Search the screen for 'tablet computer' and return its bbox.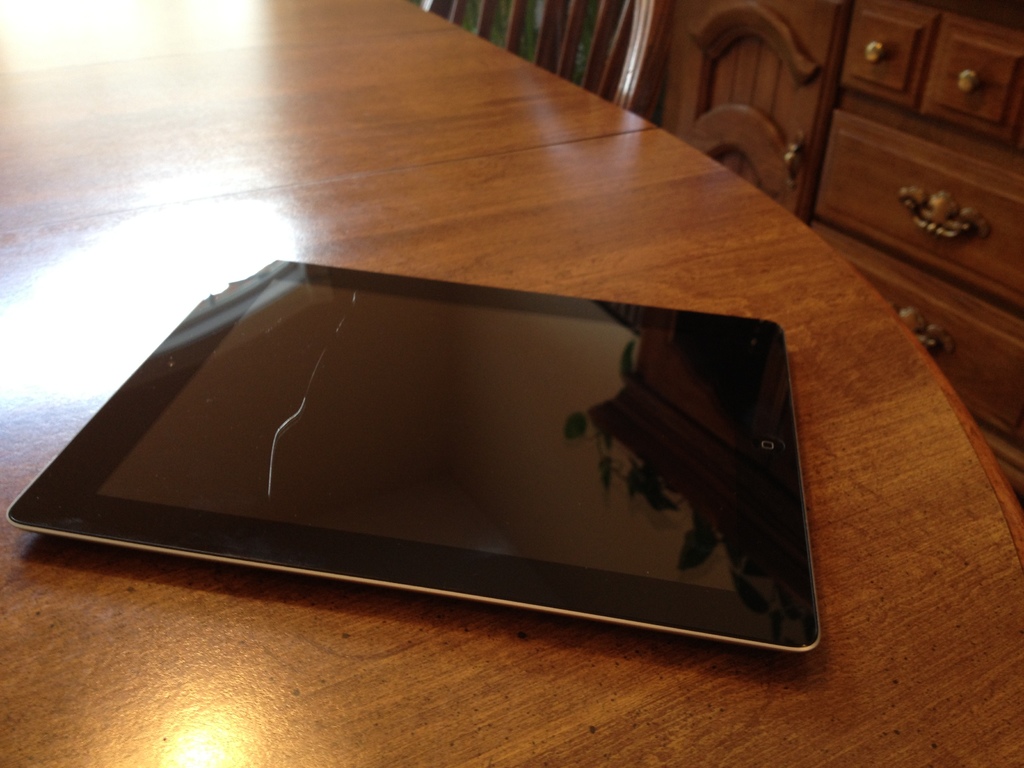
Found: bbox=(2, 259, 820, 658).
